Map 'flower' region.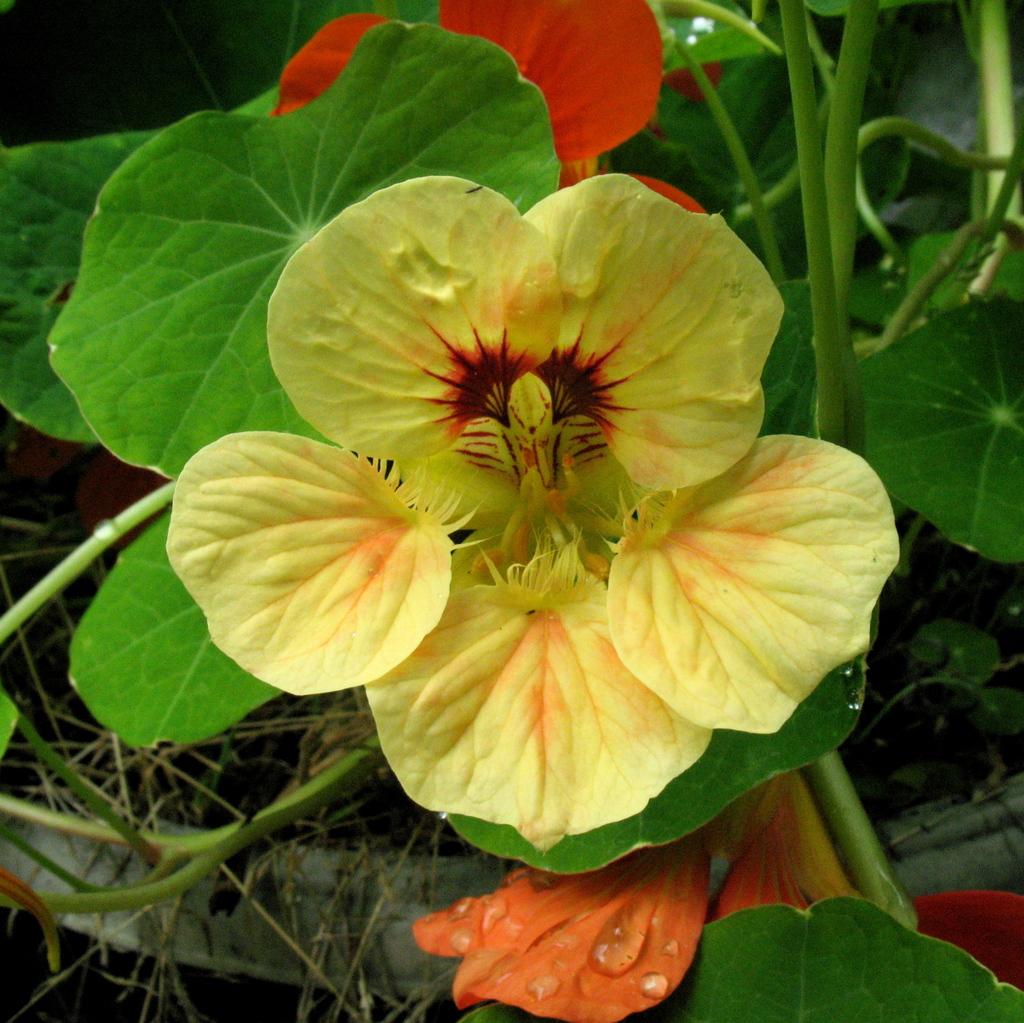
Mapped to bbox=(162, 181, 902, 860).
